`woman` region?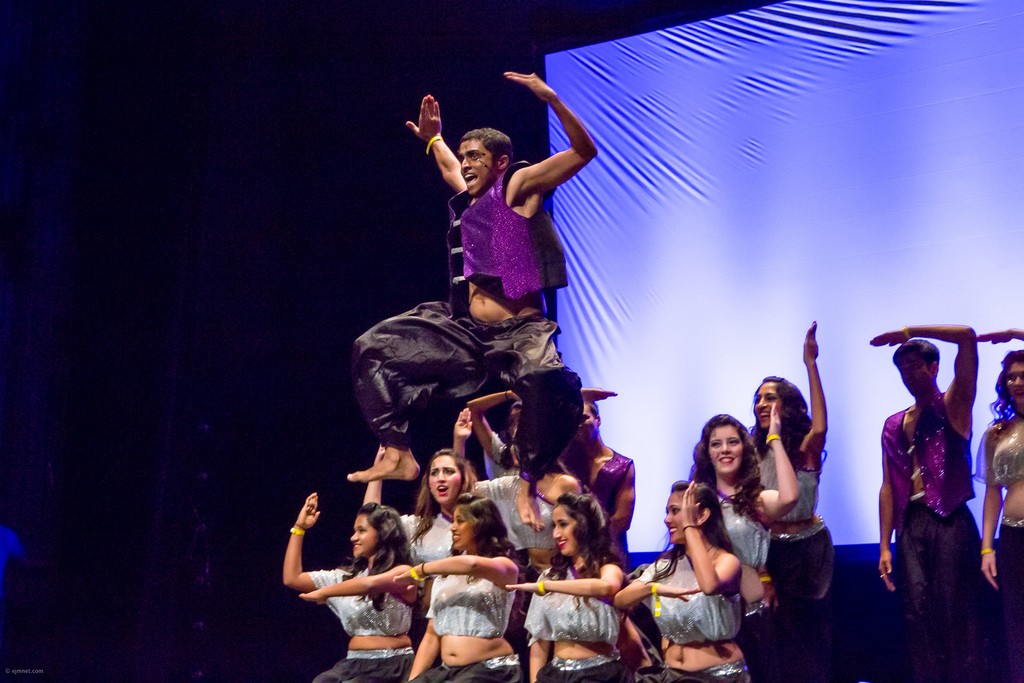
970, 326, 1023, 682
